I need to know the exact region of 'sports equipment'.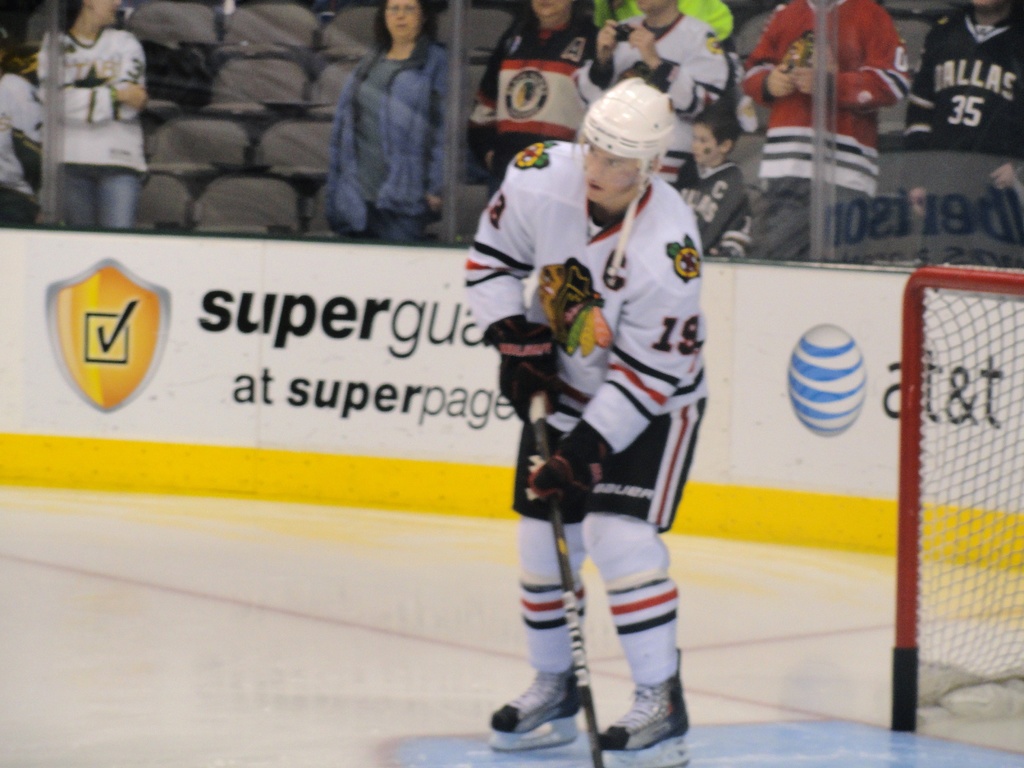
Region: bbox=[580, 508, 687, 695].
